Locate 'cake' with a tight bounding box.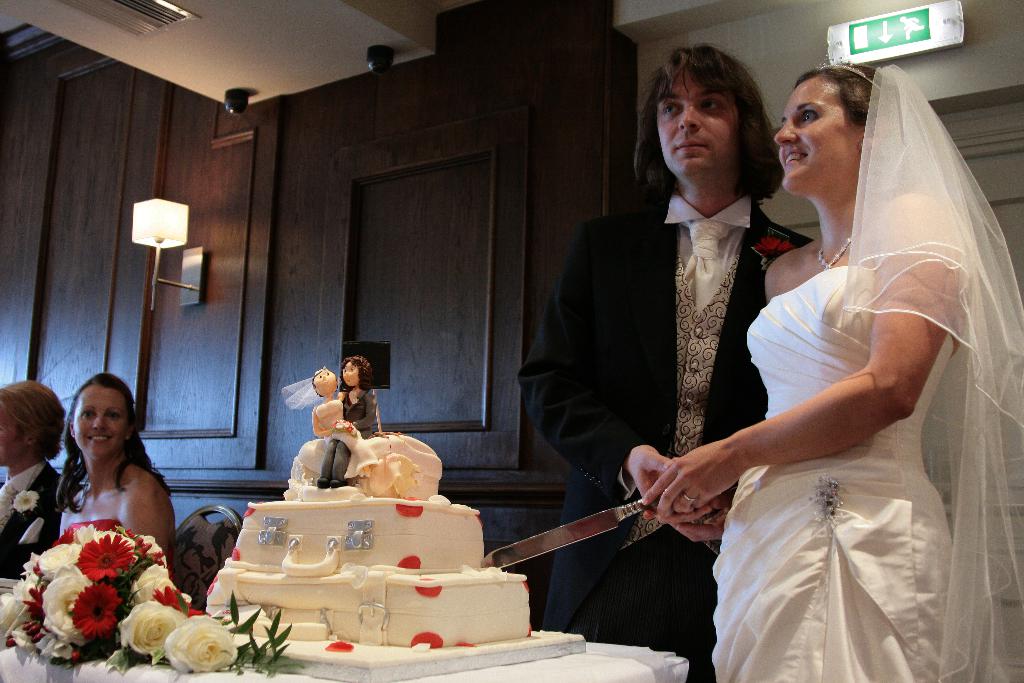
(200, 358, 527, 642).
